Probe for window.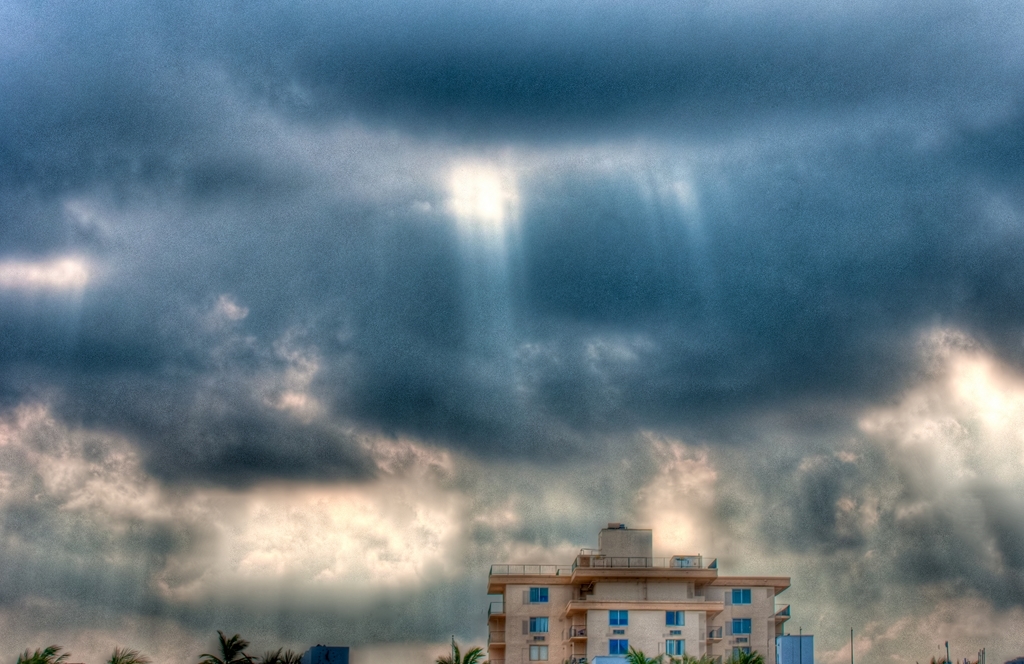
Probe result: [x1=708, y1=621, x2=727, y2=643].
